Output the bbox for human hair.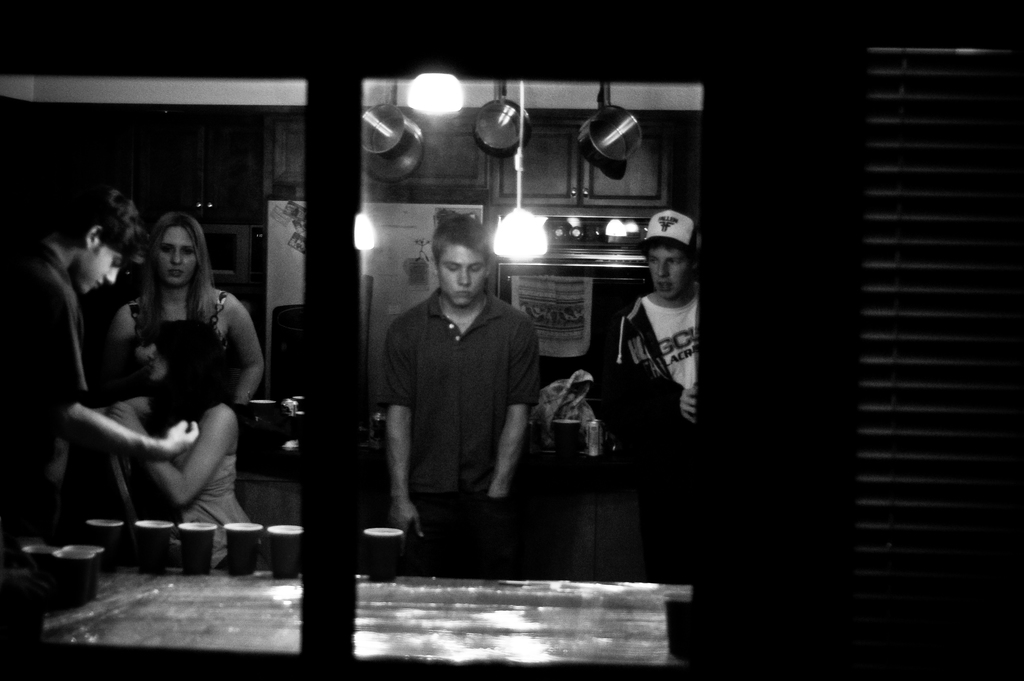
Rect(430, 217, 492, 270).
